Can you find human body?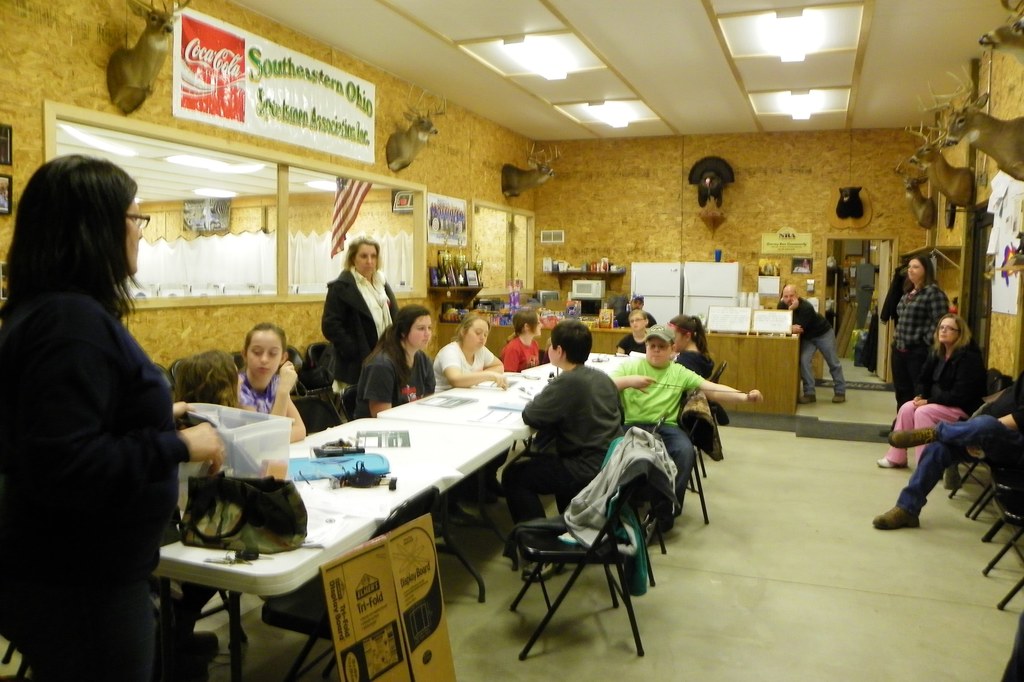
Yes, bounding box: pyautogui.locateOnScreen(355, 305, 429, 418).
